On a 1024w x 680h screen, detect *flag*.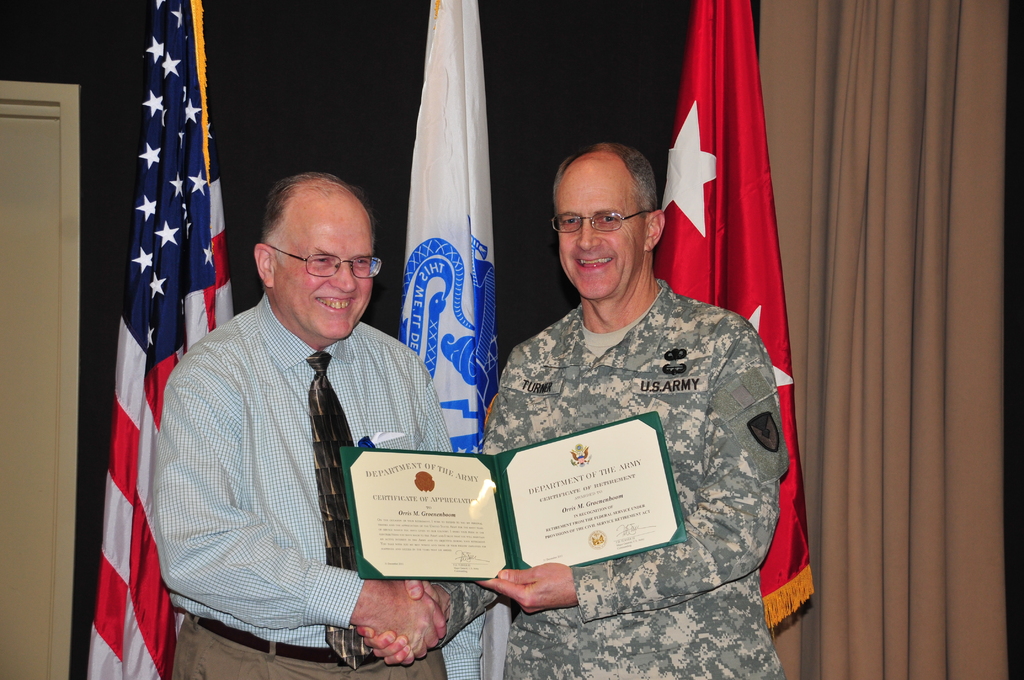
[left=394, top=0, right=502, bottom=679].
